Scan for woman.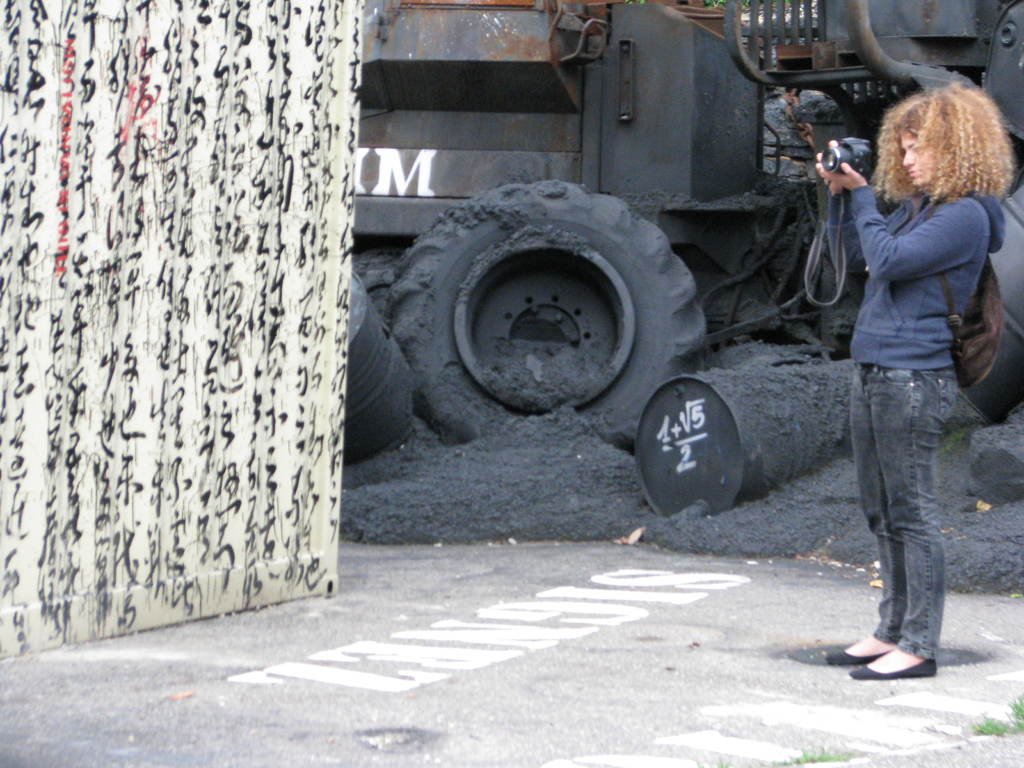
Scan result: (805,68,1019,666).
